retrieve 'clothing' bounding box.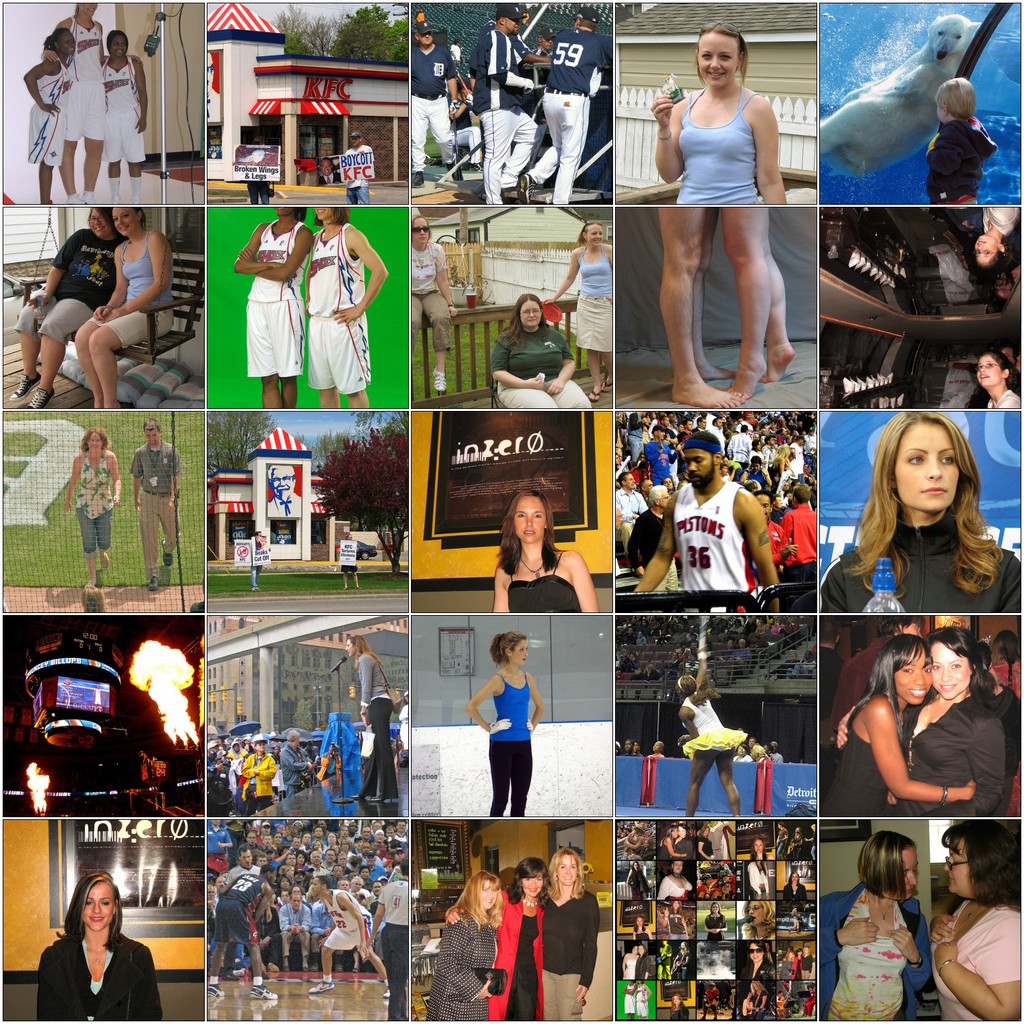
Bounding box: [450, 92, 483, 165].
